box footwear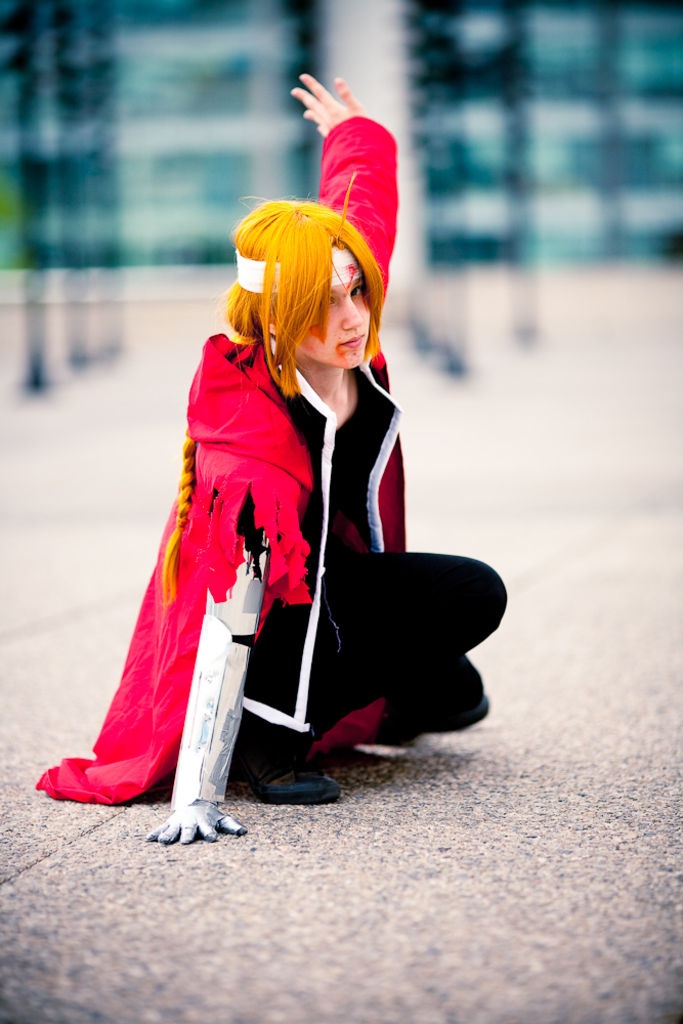
(x1=374, y1=689, x2=495, y2=746)
